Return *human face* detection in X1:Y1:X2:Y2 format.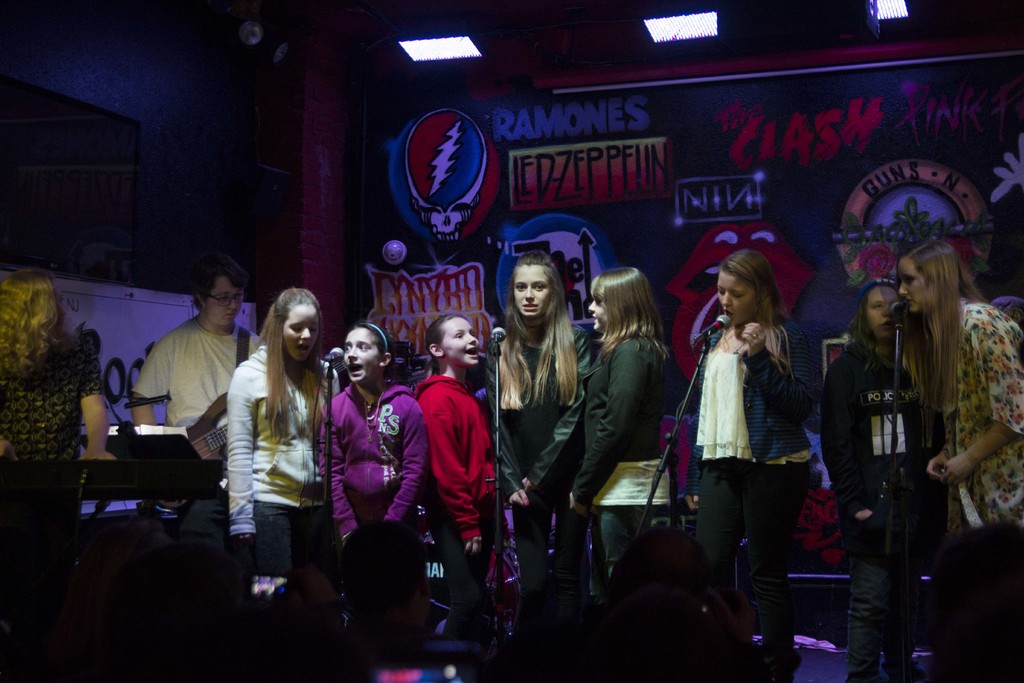
344:331:380:378.
